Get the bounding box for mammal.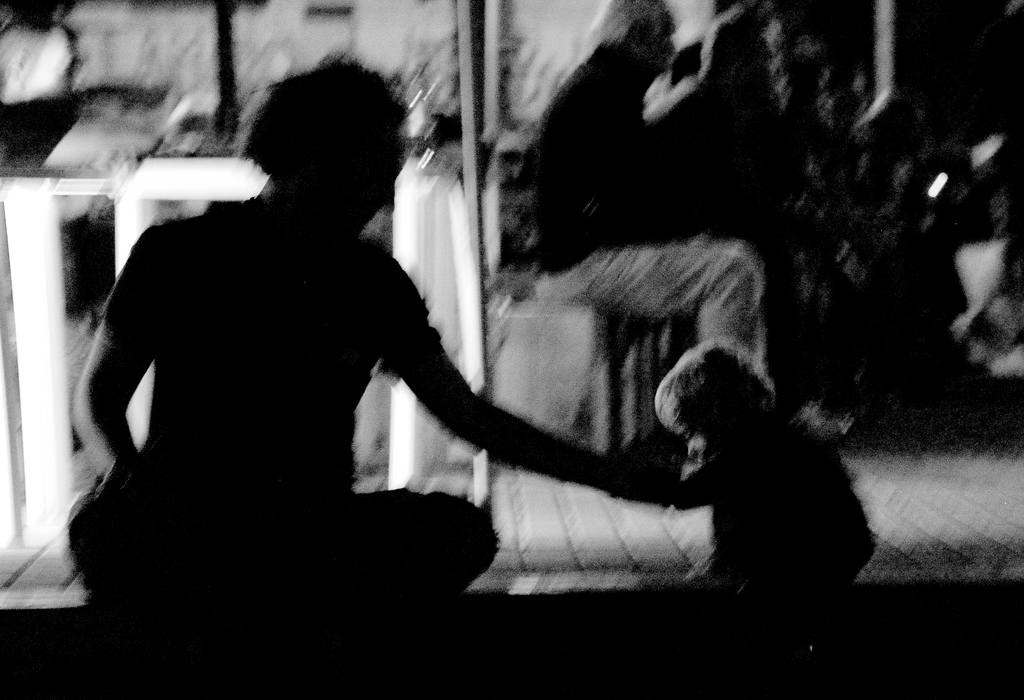
[611, 323, 885, 610].
